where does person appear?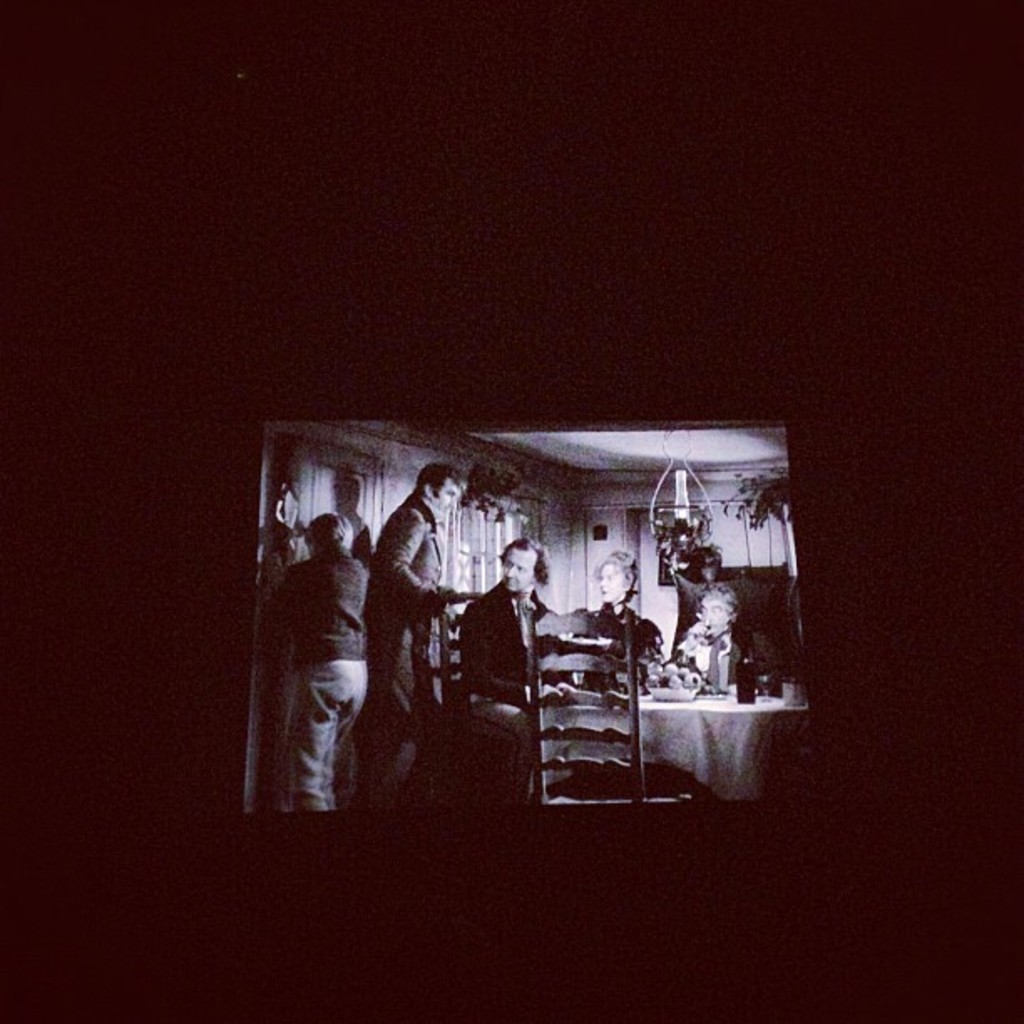
Appears at 465:527:577:803.
